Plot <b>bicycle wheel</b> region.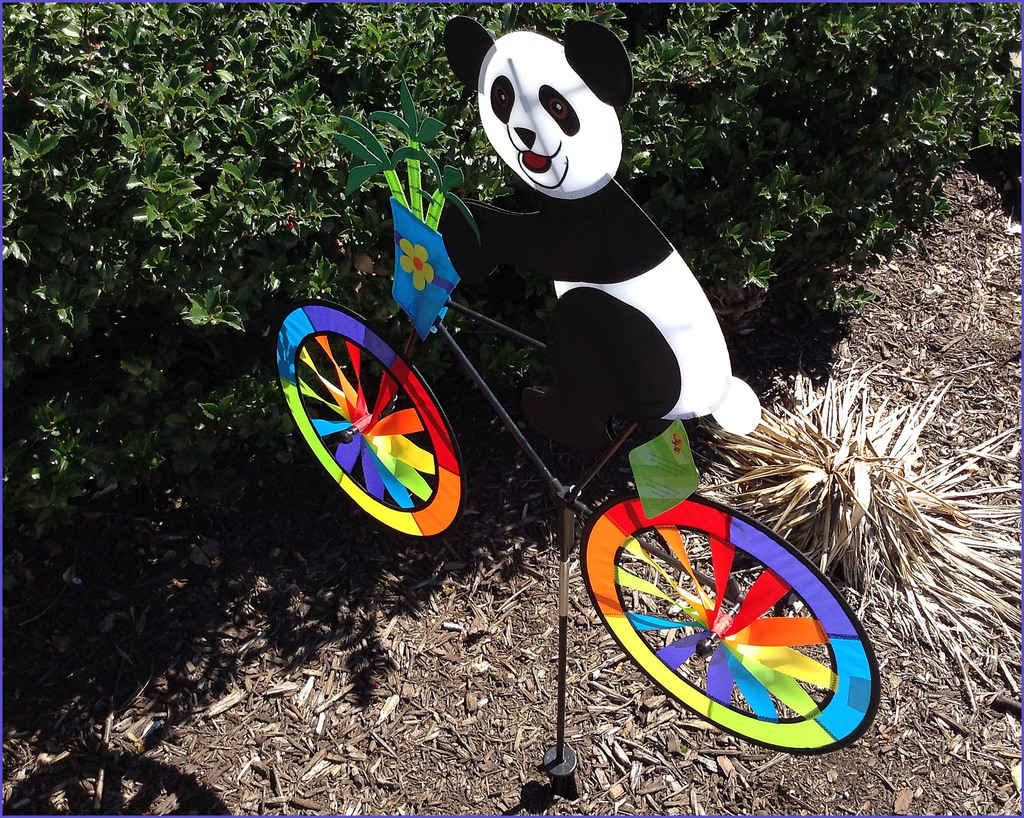
Plotted at bbox(269, 295, 458, 545).
